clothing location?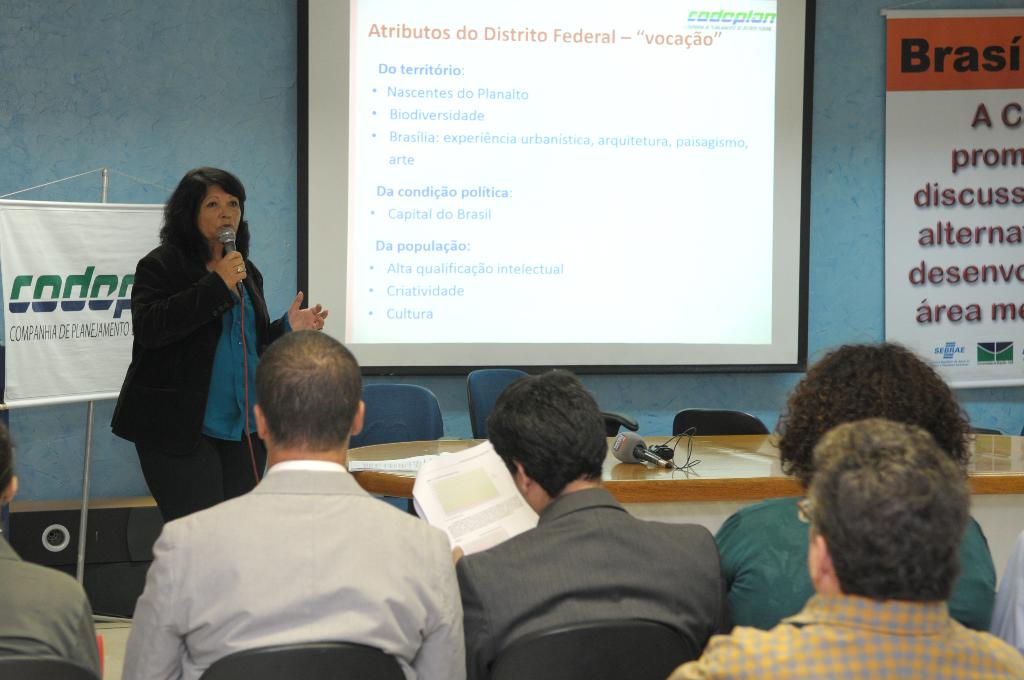
bbox=(111, 234, 290, 526)
